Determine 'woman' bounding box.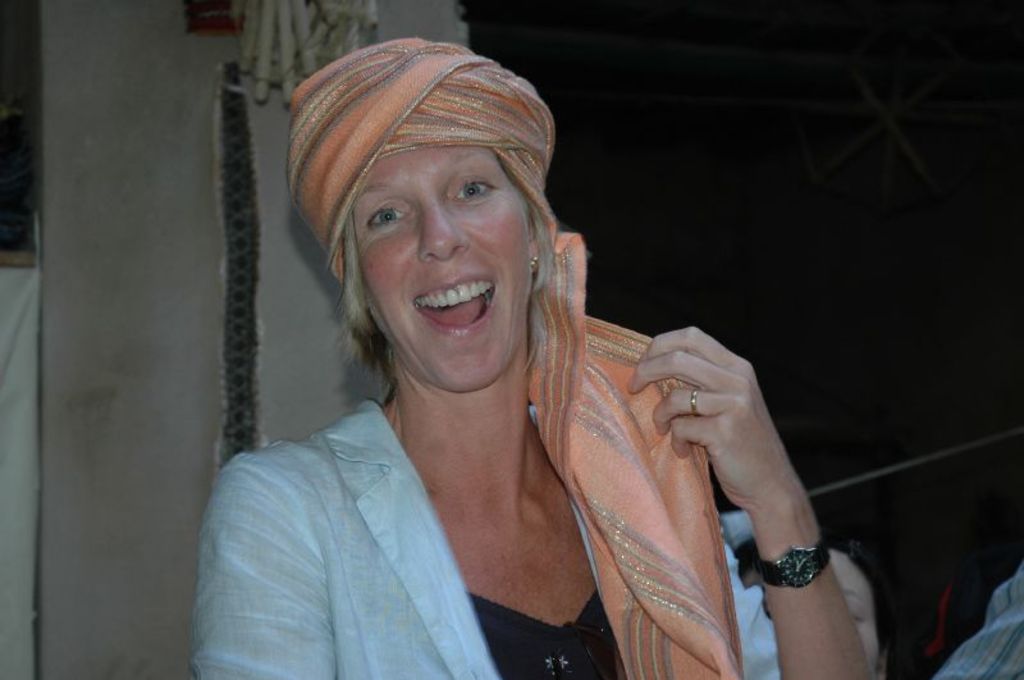
Determined: region(189, 32, 878, 679).
